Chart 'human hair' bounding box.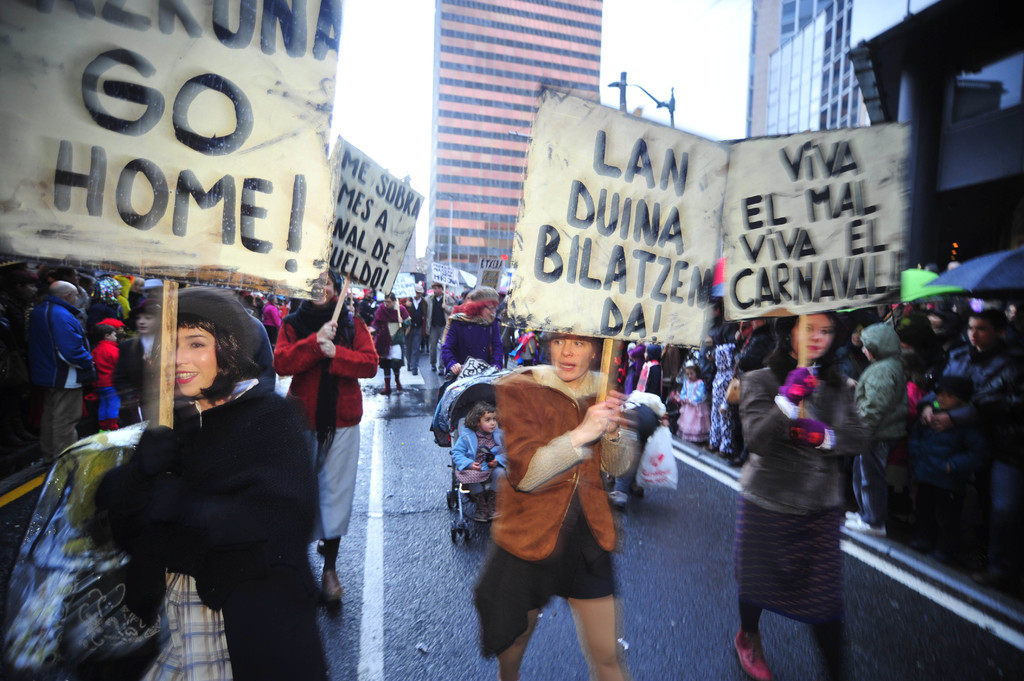
Charted: [left=685, top=362, right=703, bottom=379].
